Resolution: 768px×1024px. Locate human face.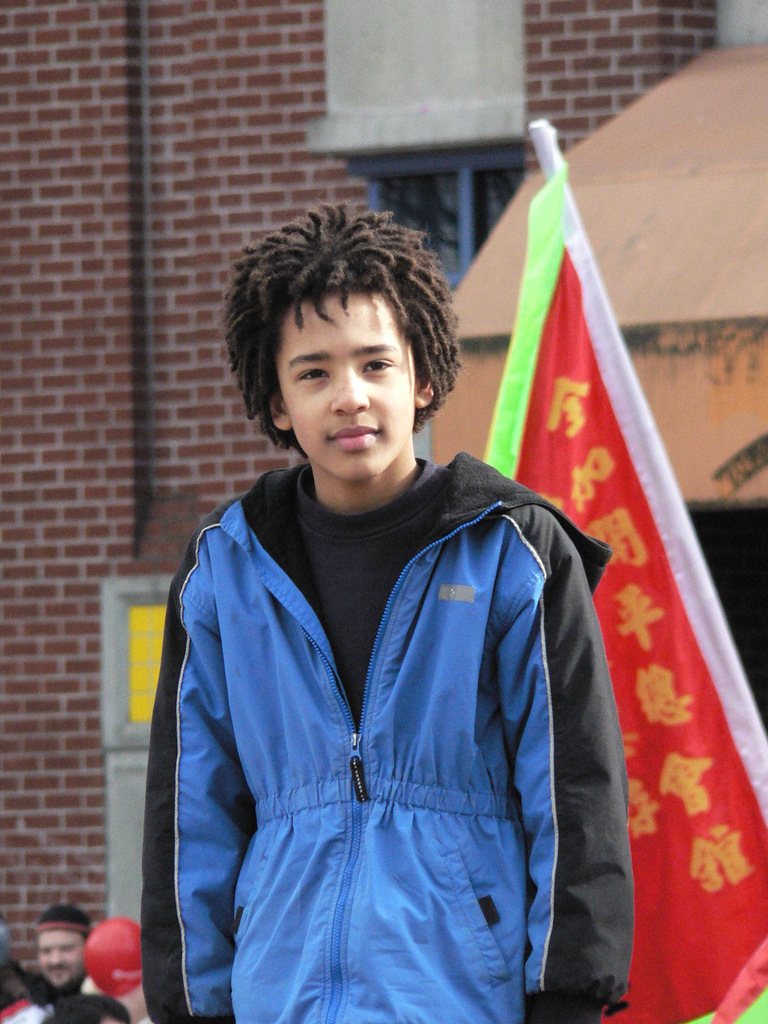
[295,290,414,472].
